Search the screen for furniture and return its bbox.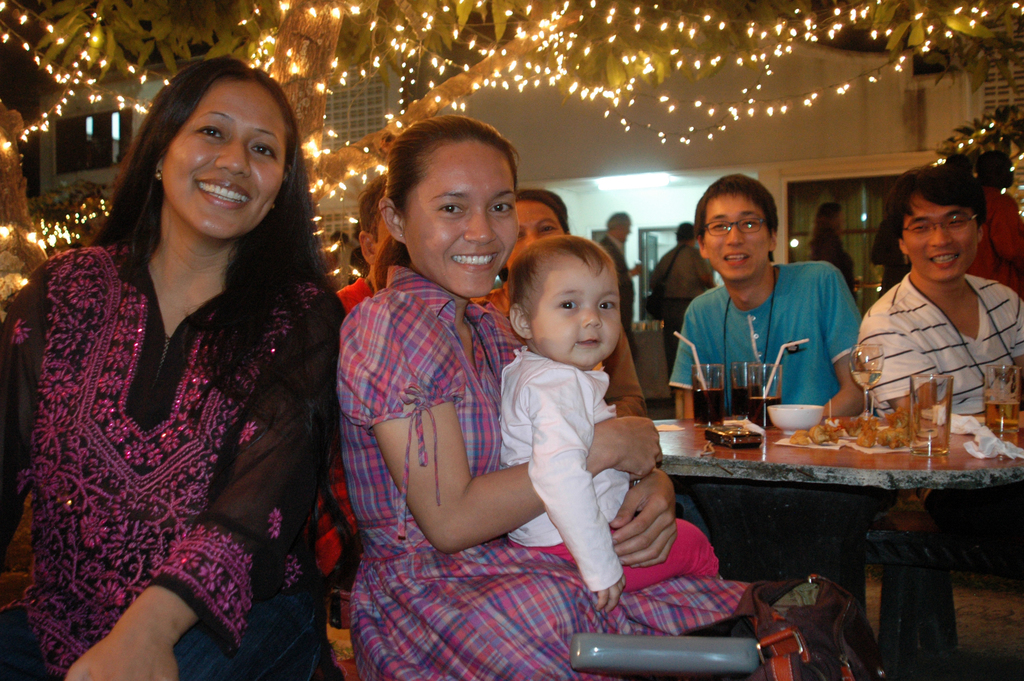
Found: [626, 329, 664, 402].
